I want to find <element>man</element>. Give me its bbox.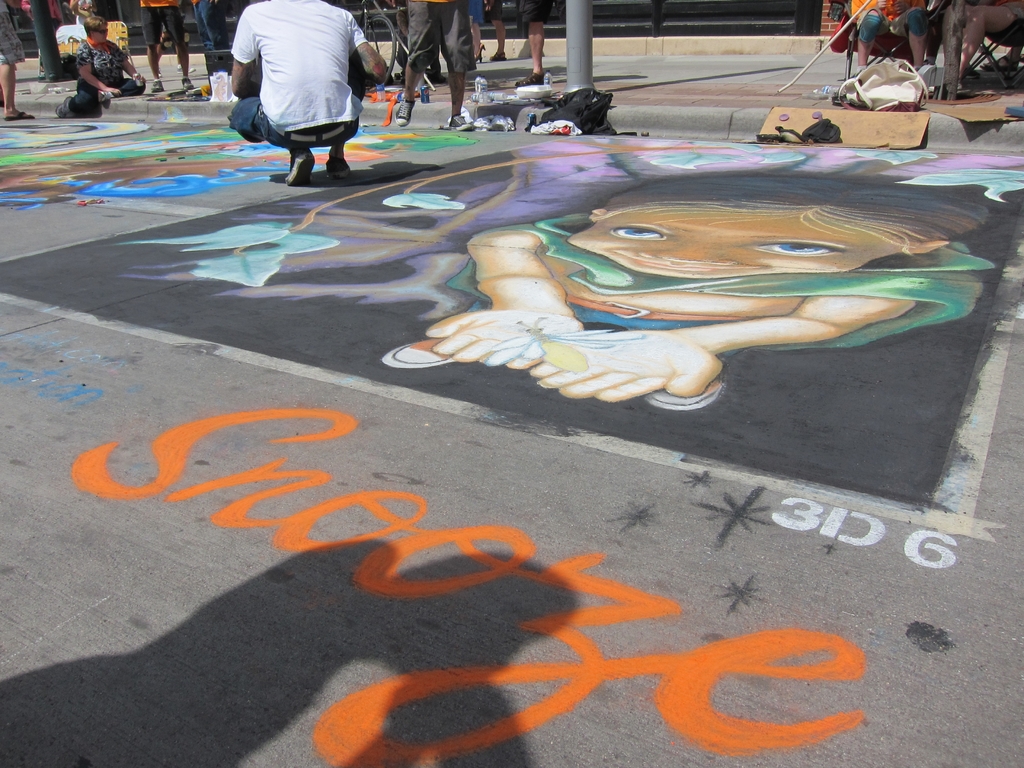
box=[141, 3, 209, 87].
